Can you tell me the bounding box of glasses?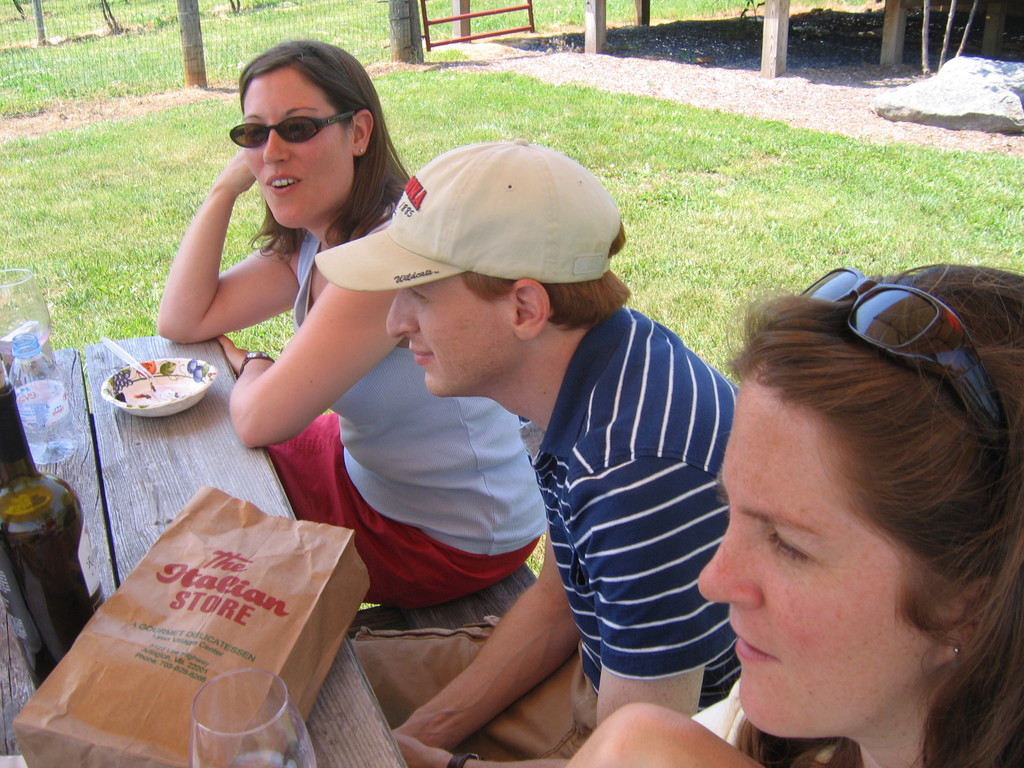
locate(788, 260, 1018, 456).
